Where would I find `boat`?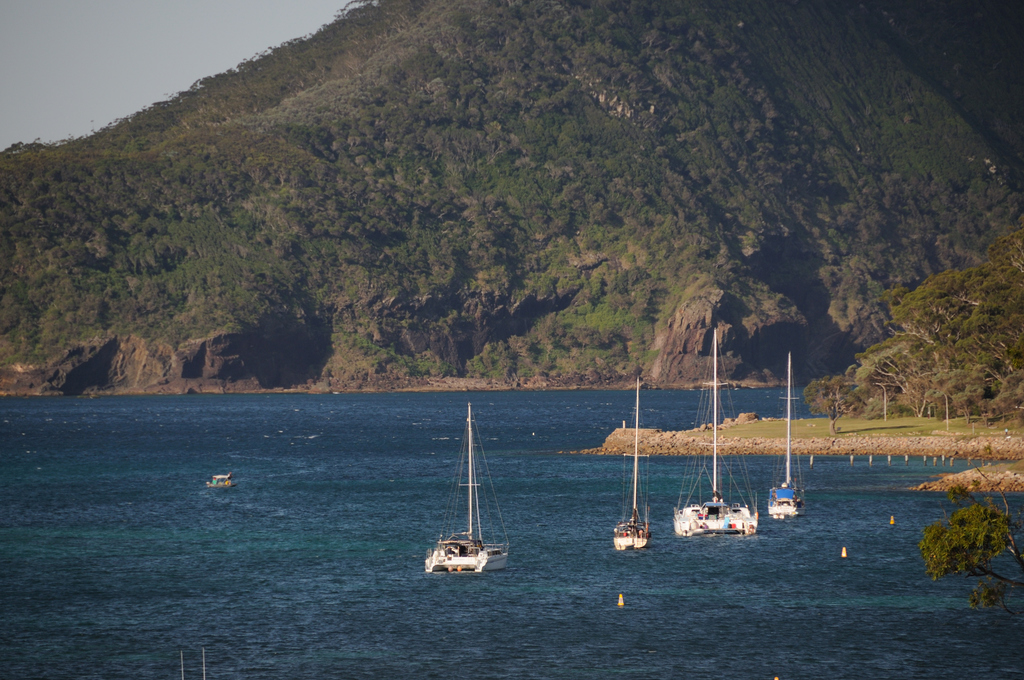
At select_region(428, 403, 524, 599).
